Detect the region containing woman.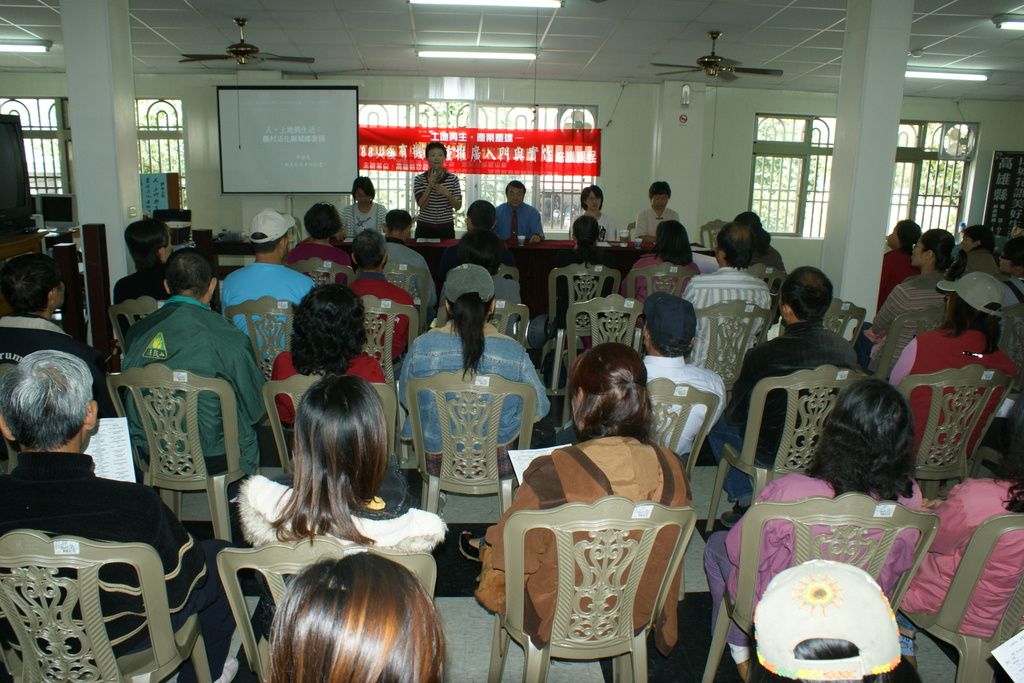
bbox=[886, 424, 1023, 682].
